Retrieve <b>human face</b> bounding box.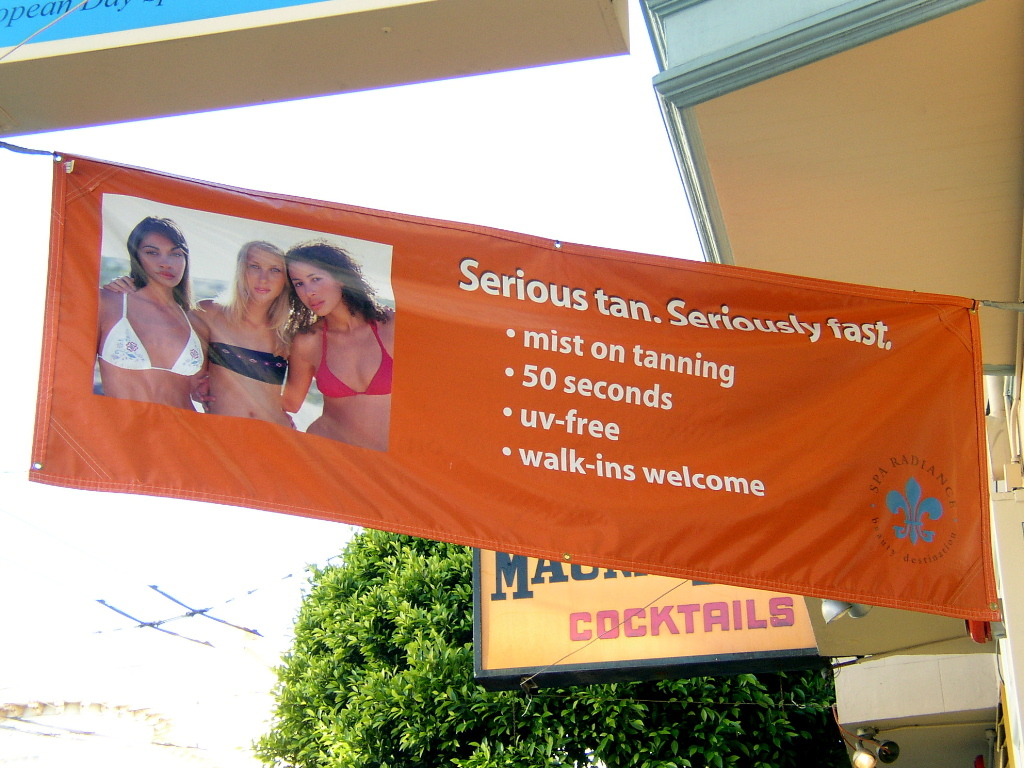
Bounding box: BBox(288, 261, 341, 317).
